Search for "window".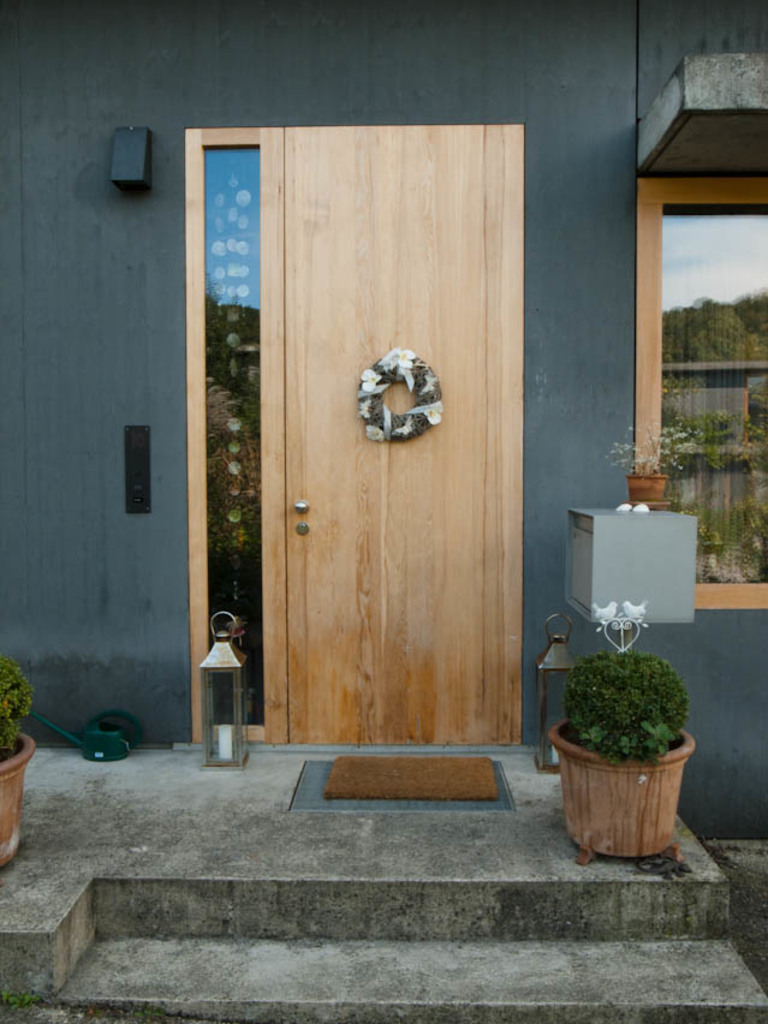
Found at bbox=(615, 175, 767, 609).
